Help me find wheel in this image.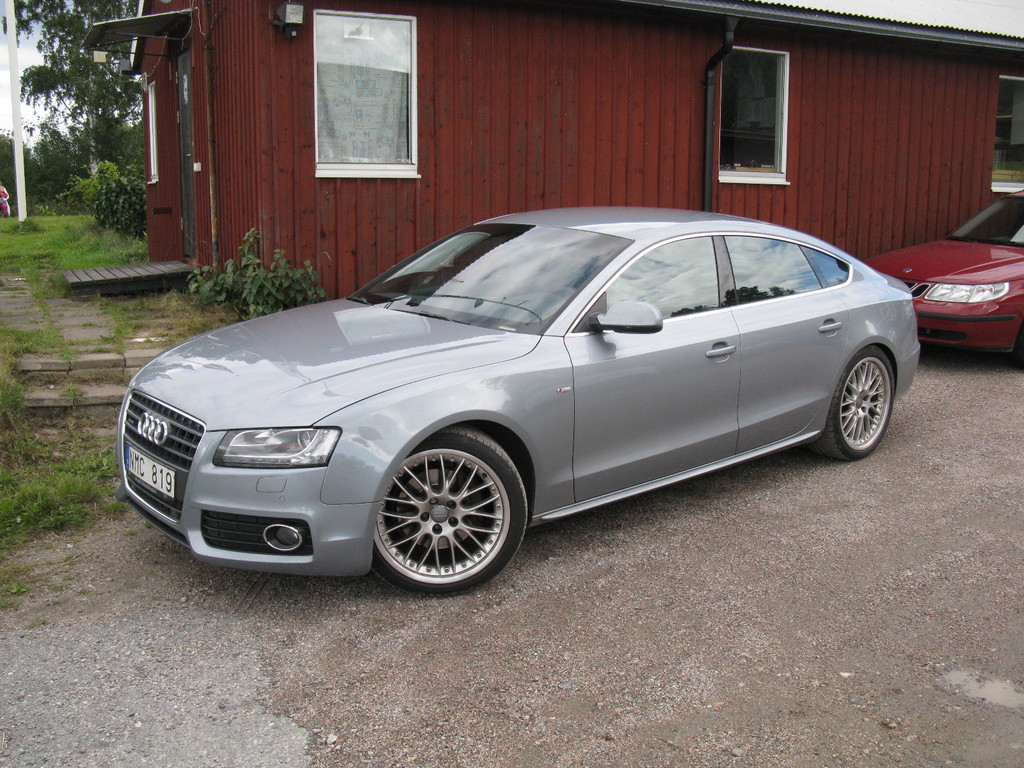
Found it: <region>554, 289, 575, 291</region>.
